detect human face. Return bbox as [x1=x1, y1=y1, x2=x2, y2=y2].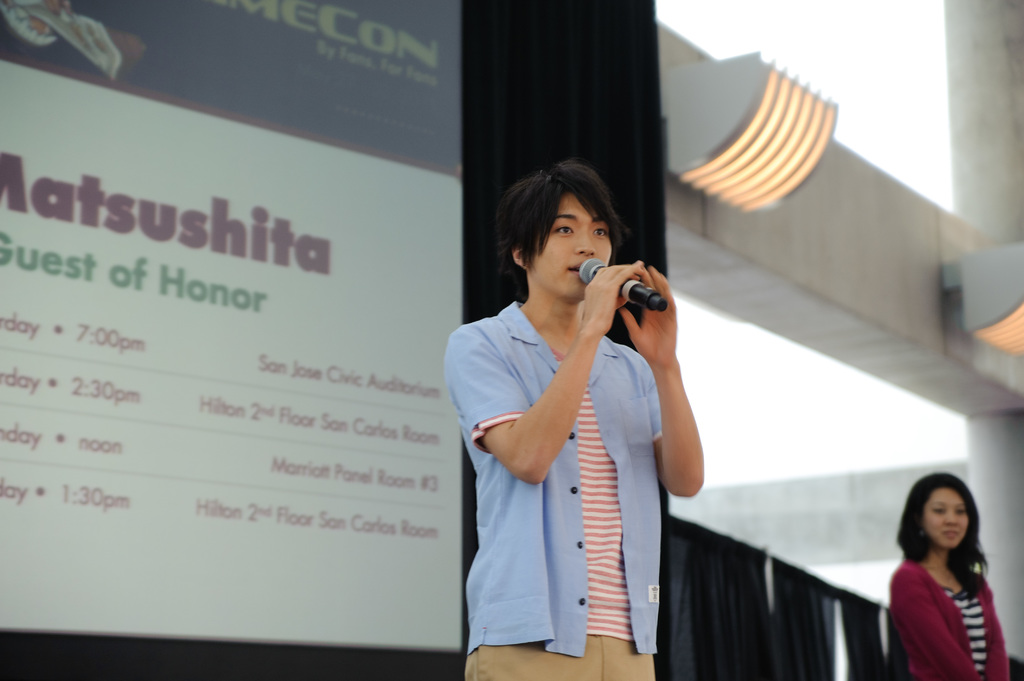
[x1=925, y1=488, x2=970, y2=548].
